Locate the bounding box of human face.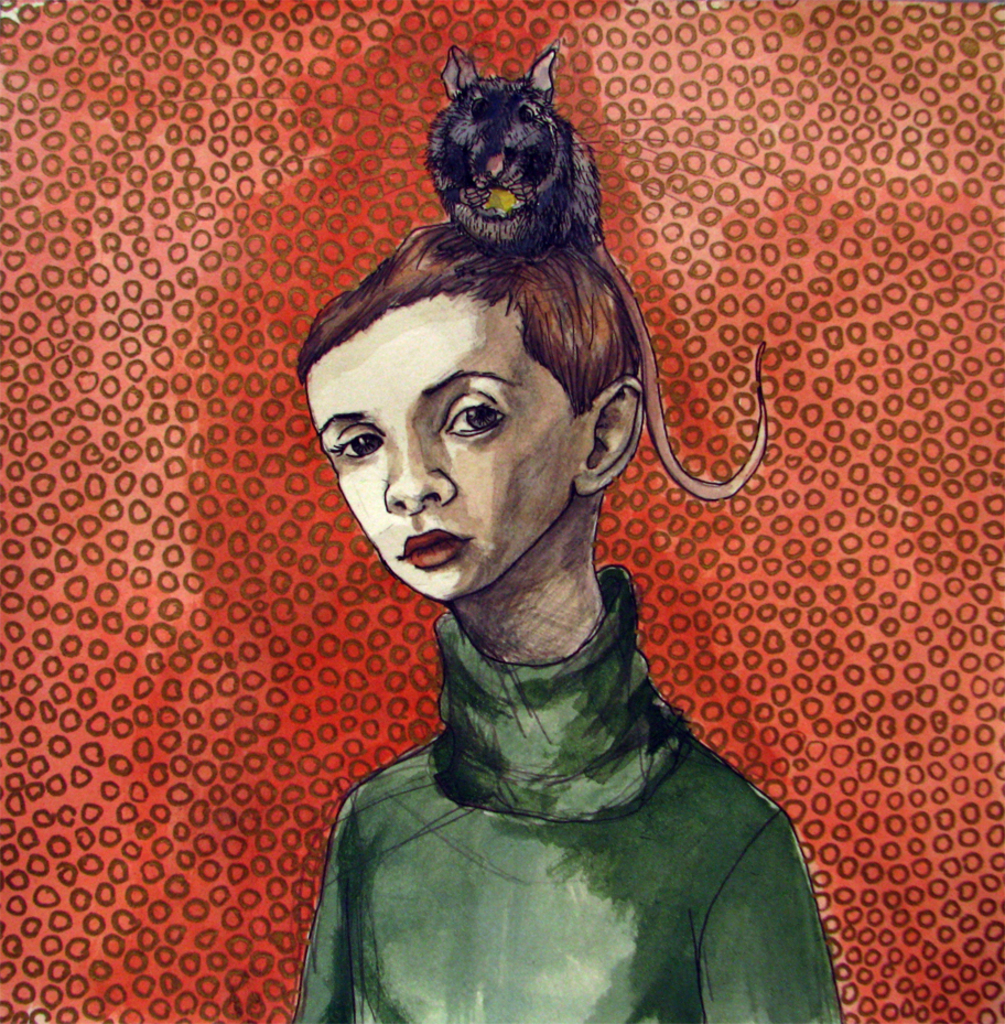
Bounding box: detection(302, 285, 593, 604).
